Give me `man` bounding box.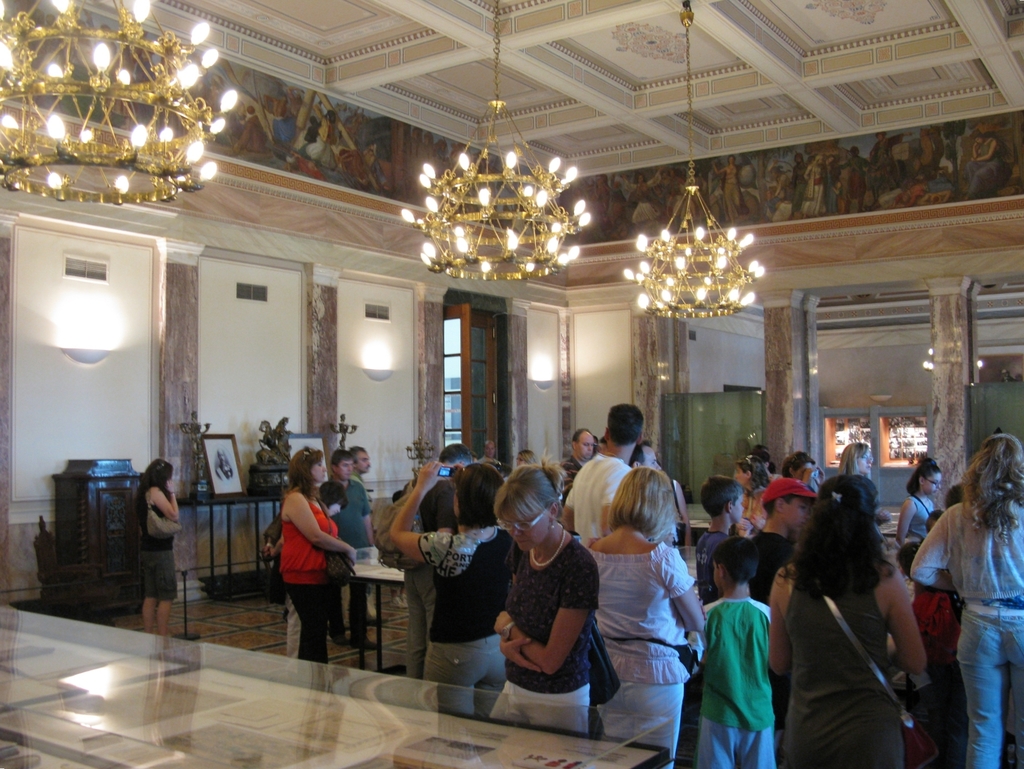
select_region(561, 403, 645, 542).
